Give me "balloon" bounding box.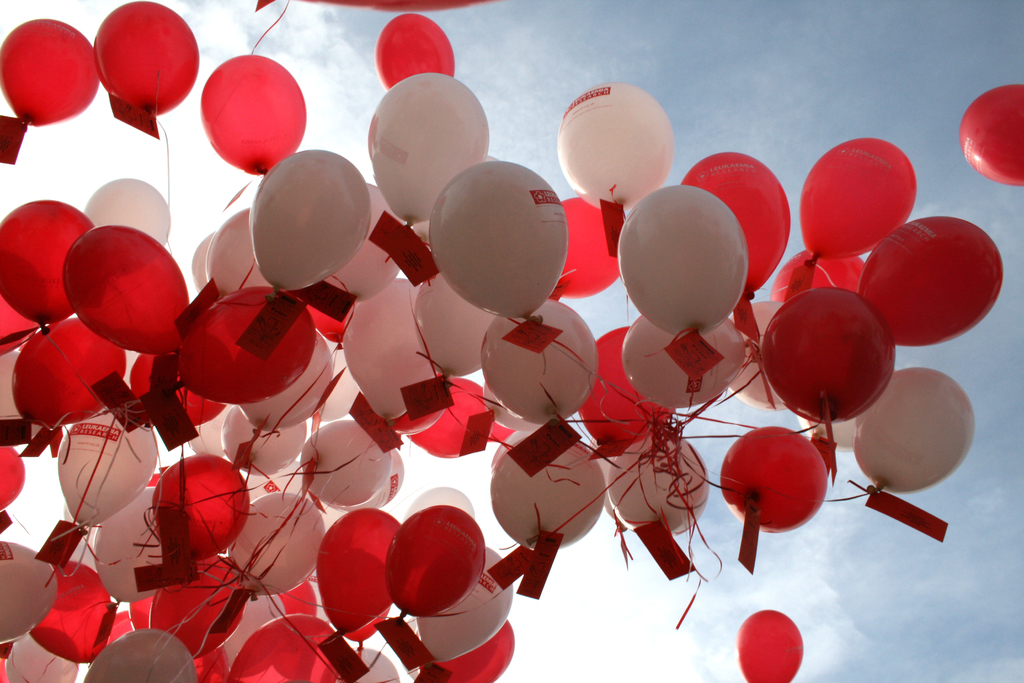
locate(221, 594, 283, 664).
